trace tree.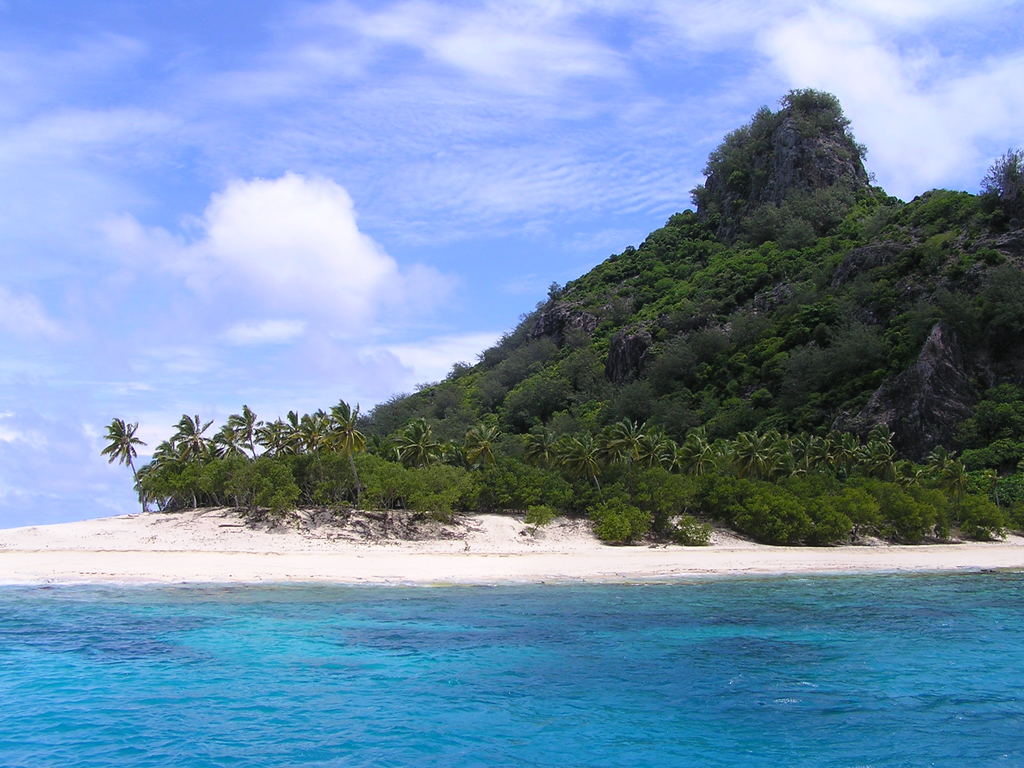
Traced to bbox(102, 415, 147, 513).
